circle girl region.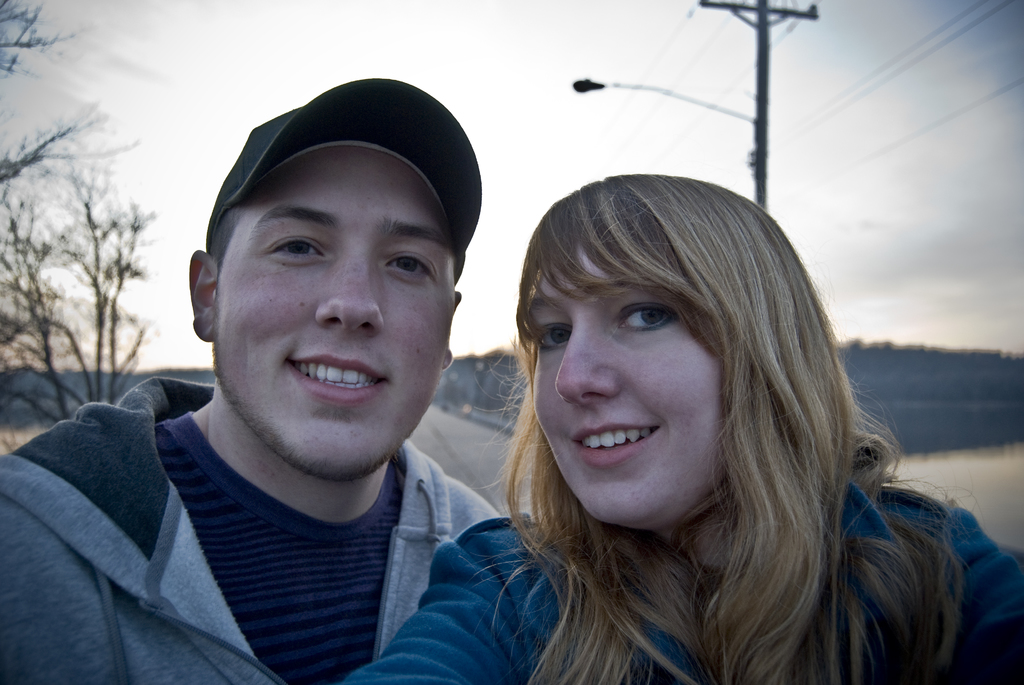
Region: region(342, 171, 1023, 684).
